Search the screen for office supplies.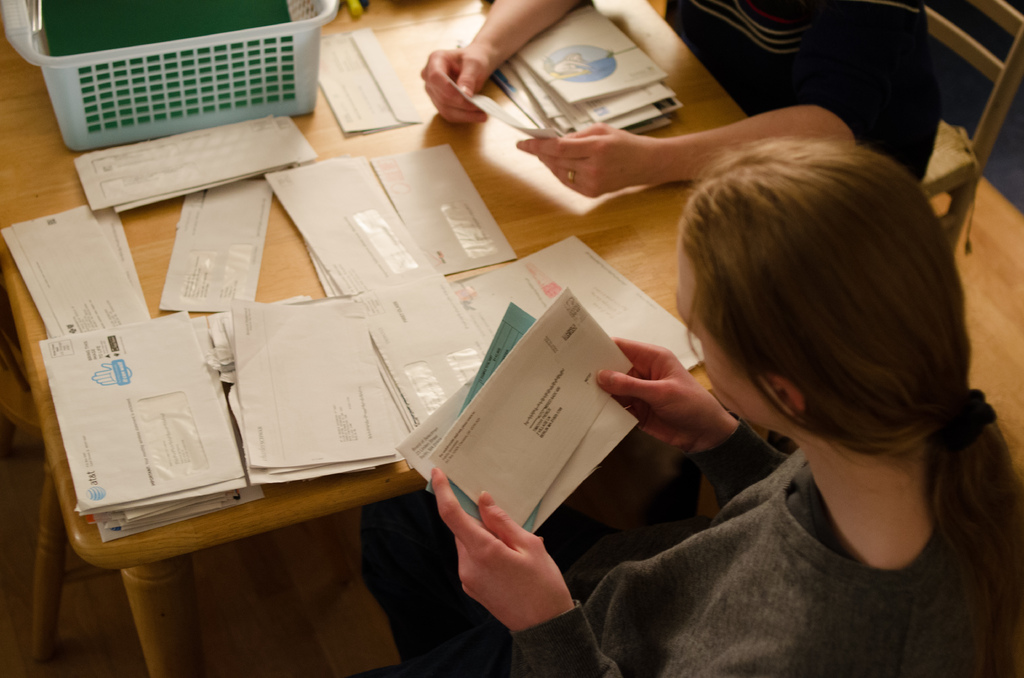
Found at x1=490, y1=6, x2=686, y2=145.
